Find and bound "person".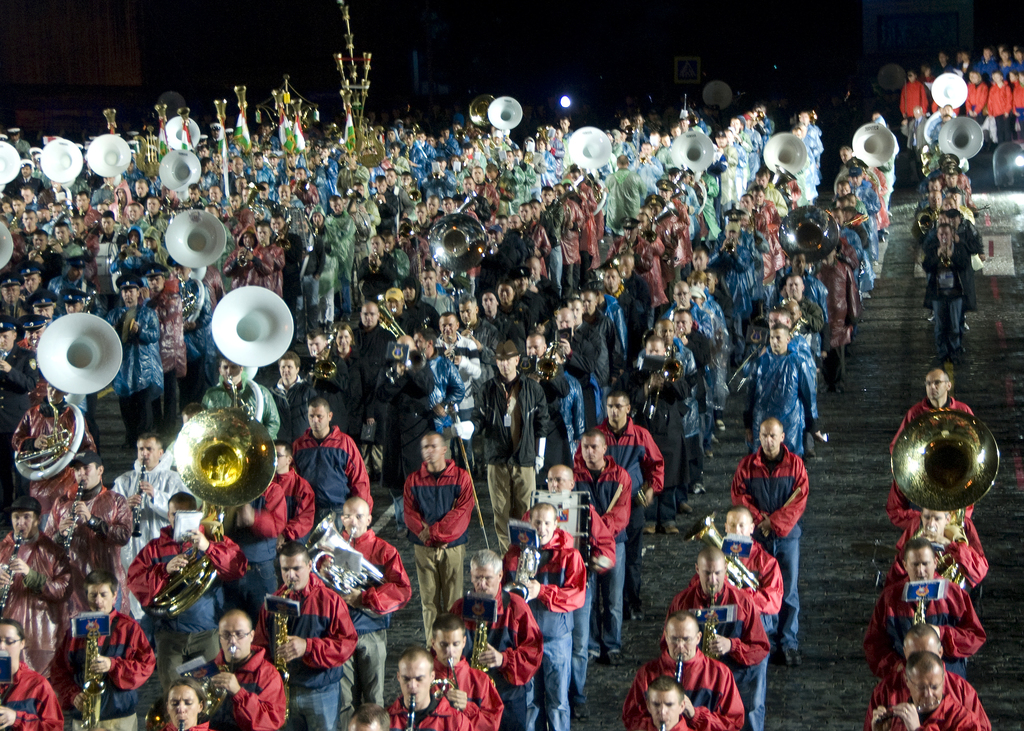
Bound: box=[100, 272, 171, 449].
